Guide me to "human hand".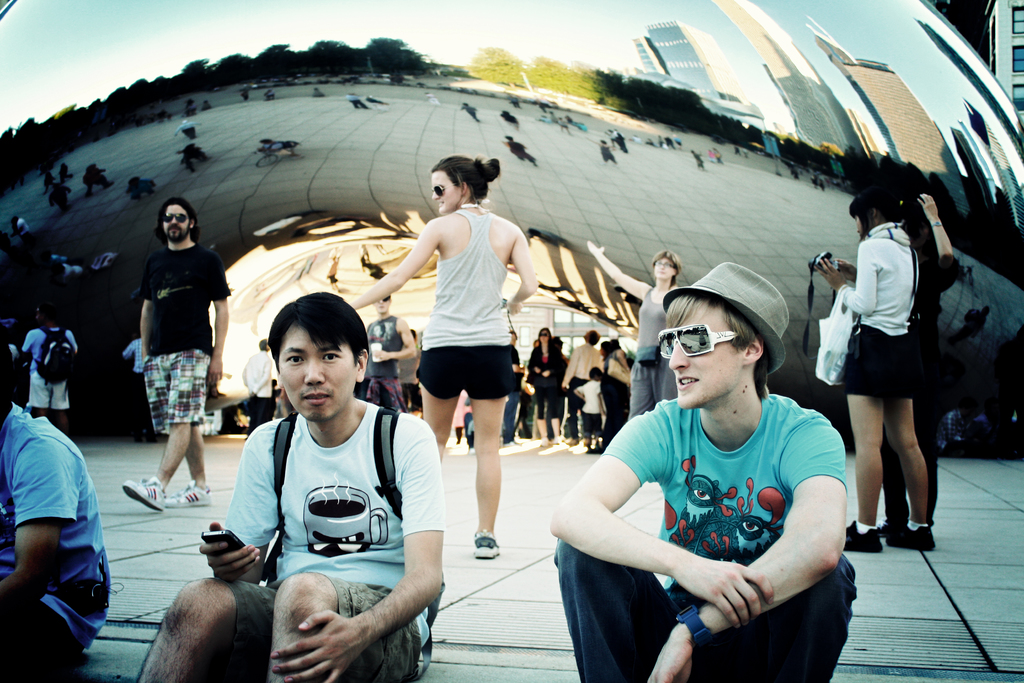
Guidance: (207,358,223,390).
